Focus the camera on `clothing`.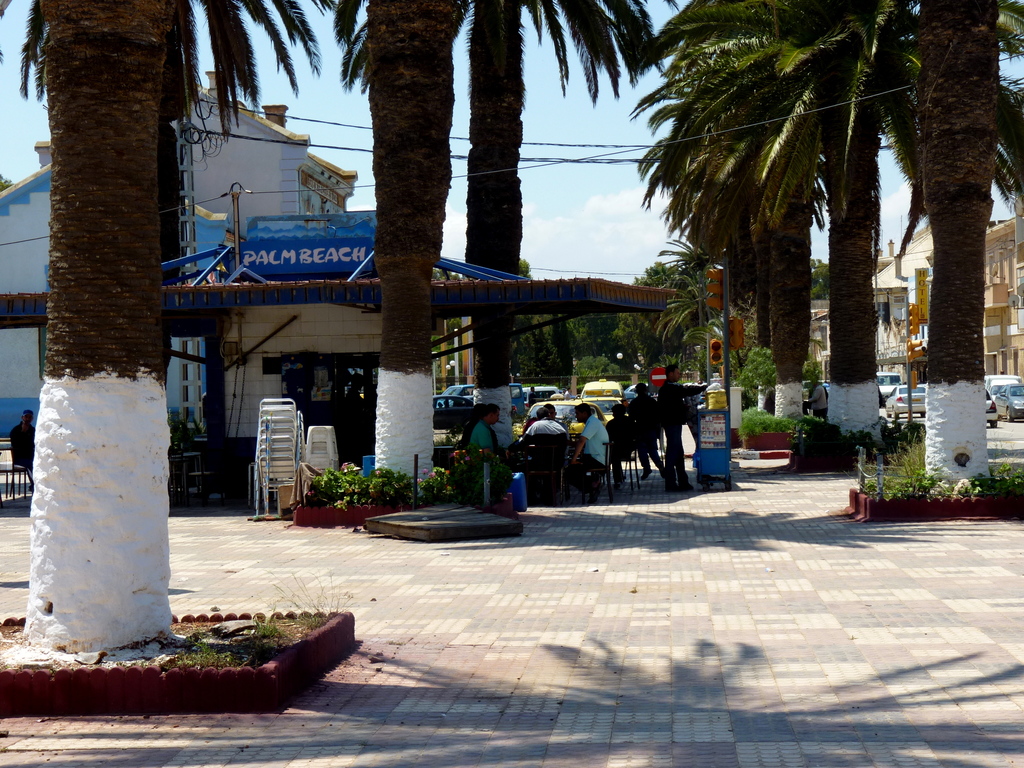
Focus region: select_region(808, 386, 828, 423).
